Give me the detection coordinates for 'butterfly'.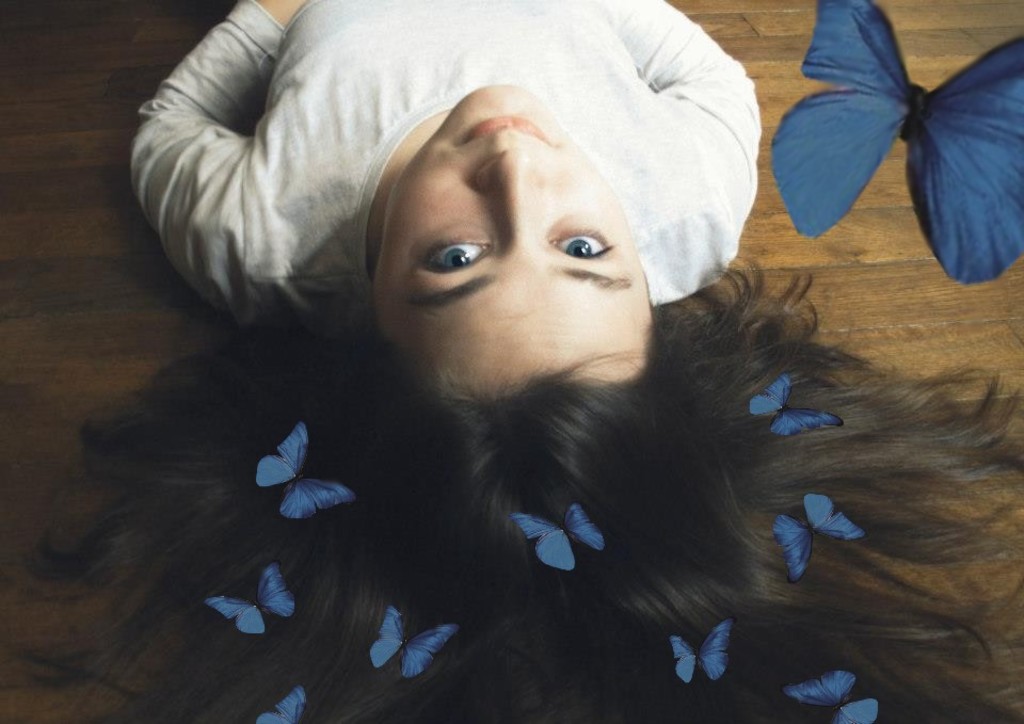
254:422:358:522.
